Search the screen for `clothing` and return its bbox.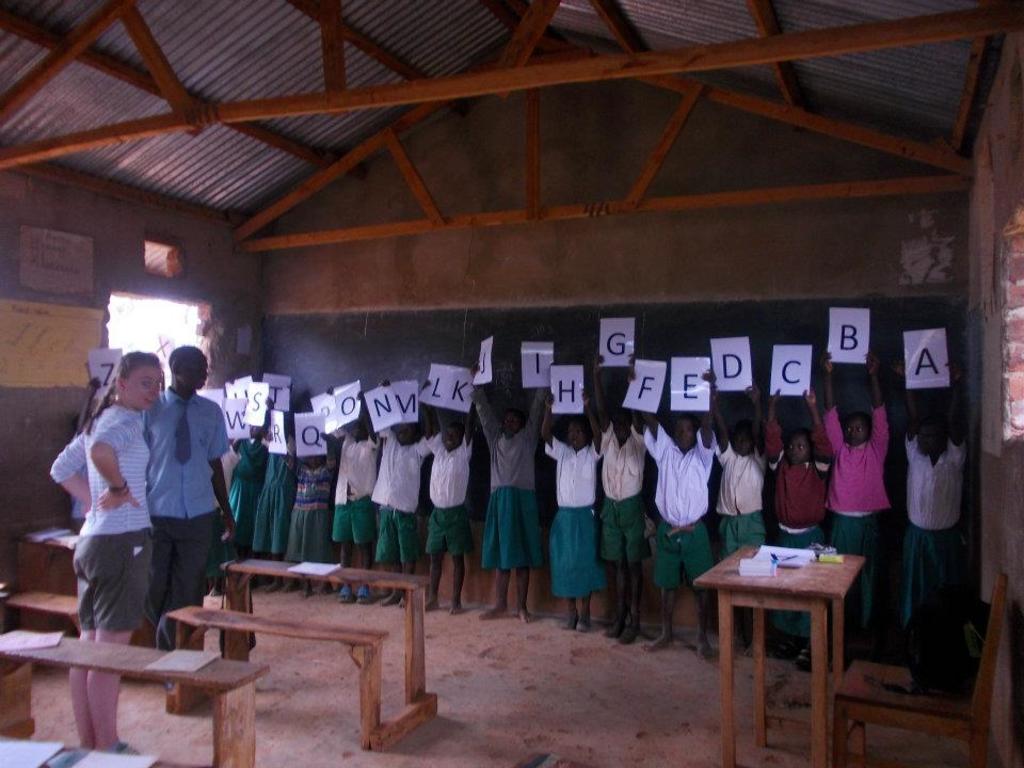
Found: select_region(253, 444, 297, 557).
